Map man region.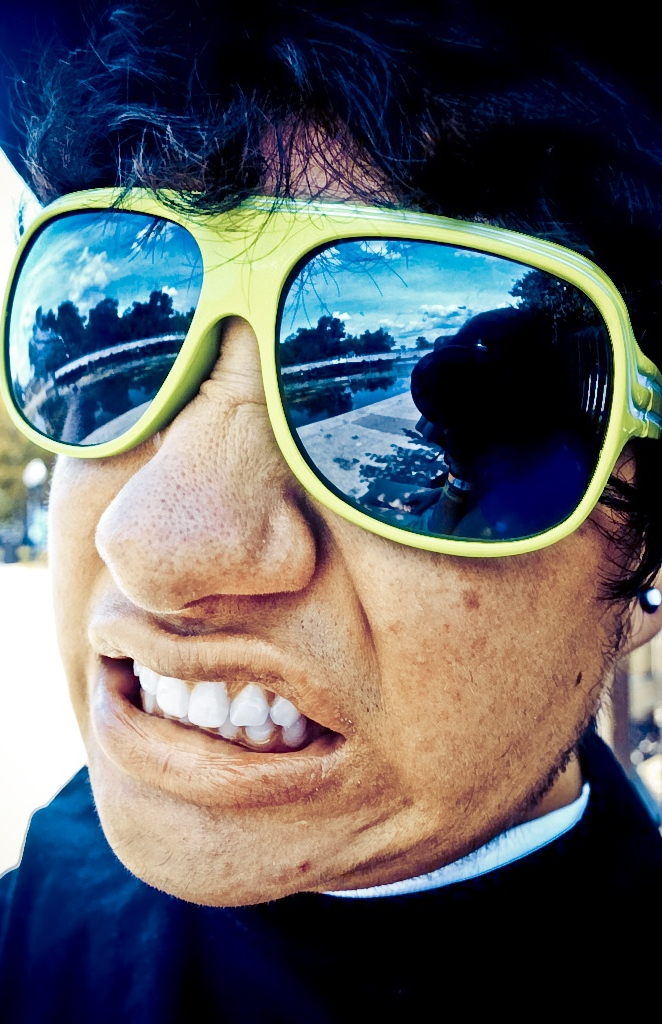
Mapped to bbox=(0, 0, 661, 1023).
